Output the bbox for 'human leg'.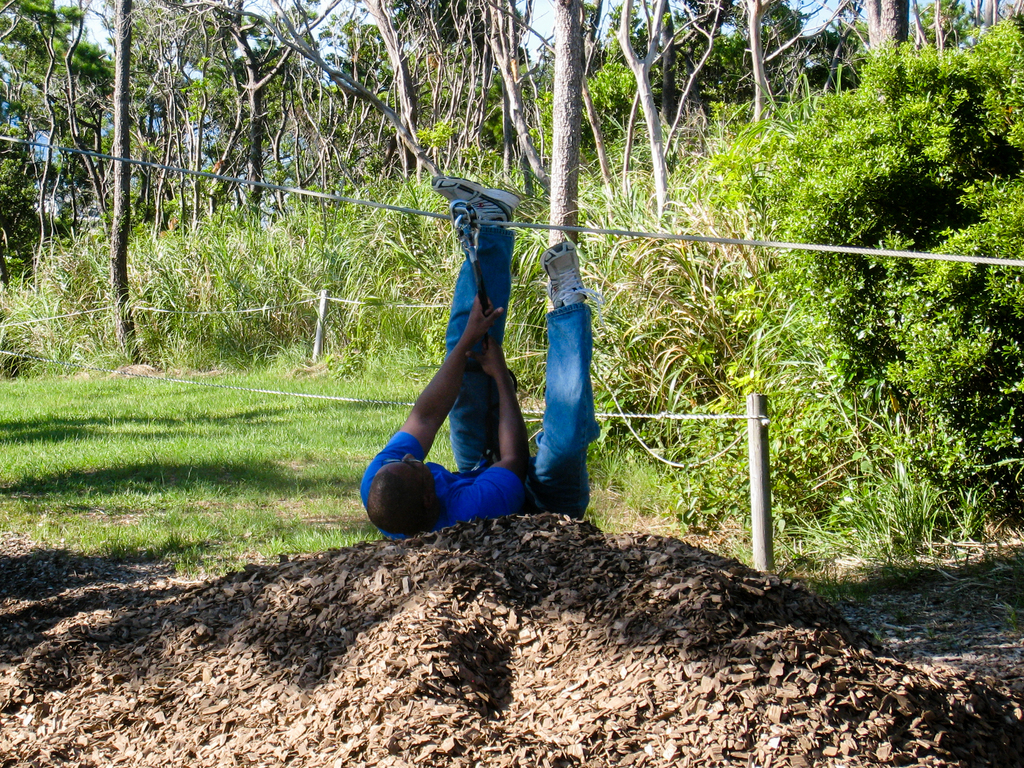
detection(531, 242, 602, 518).
